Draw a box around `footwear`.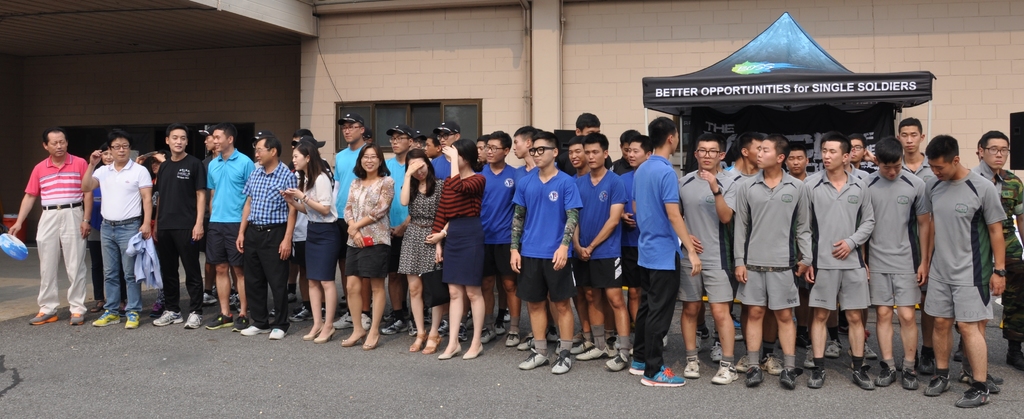
852,363,875,390.
